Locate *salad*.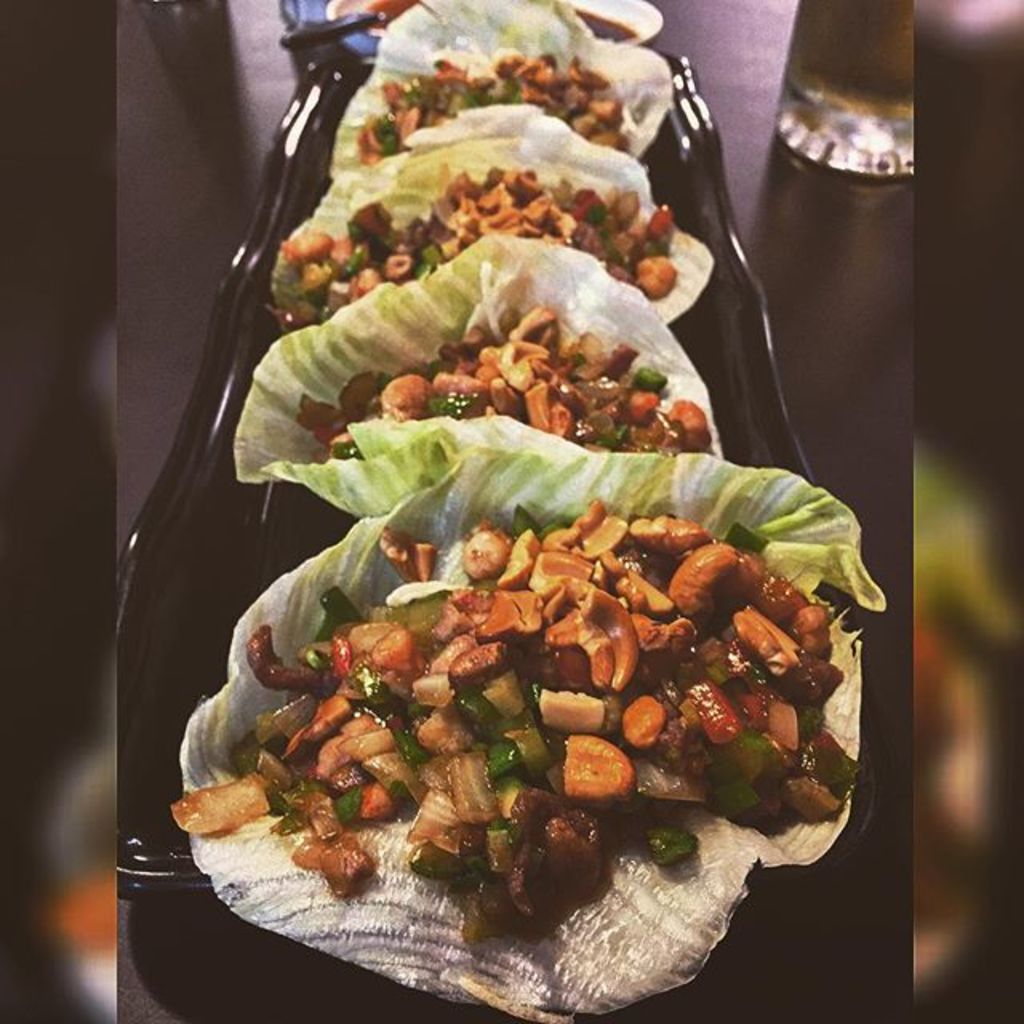
Bounding box: 277, 149, 694, 314.
